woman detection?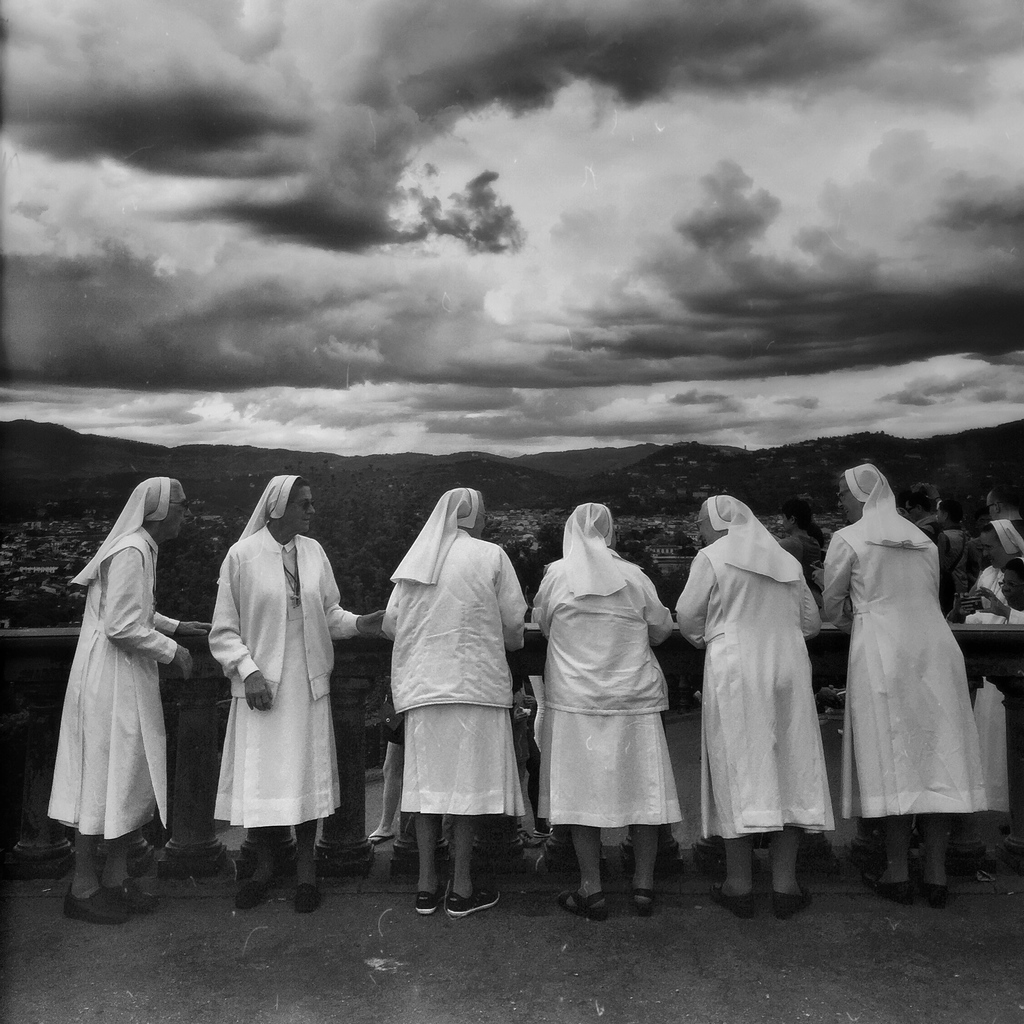
bbox=(948, 514, 1023, 865)
